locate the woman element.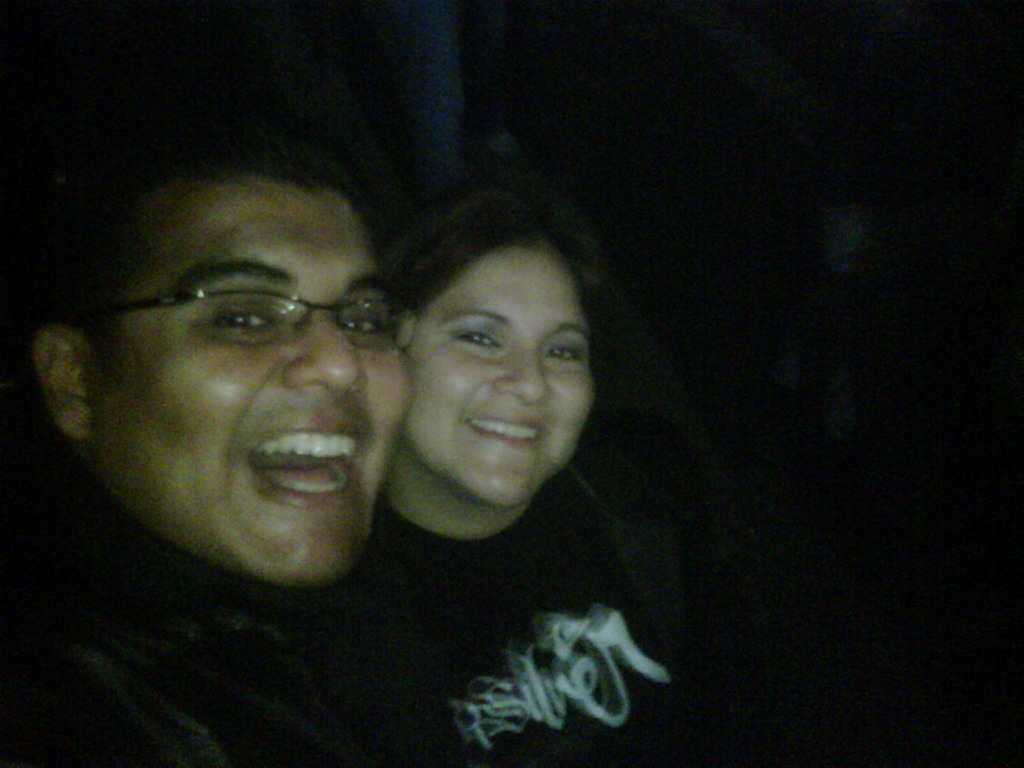
Element bbox: rect(309, 171, 674, 693).
